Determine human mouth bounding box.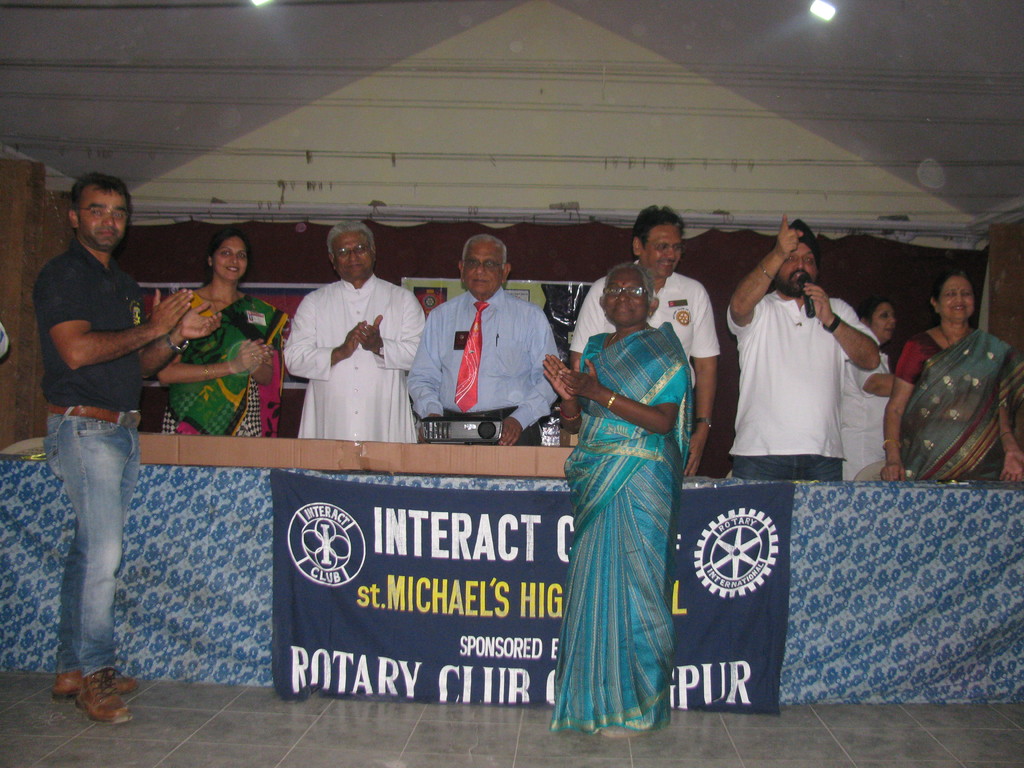
Determined: 344, 263, 362, 266.
